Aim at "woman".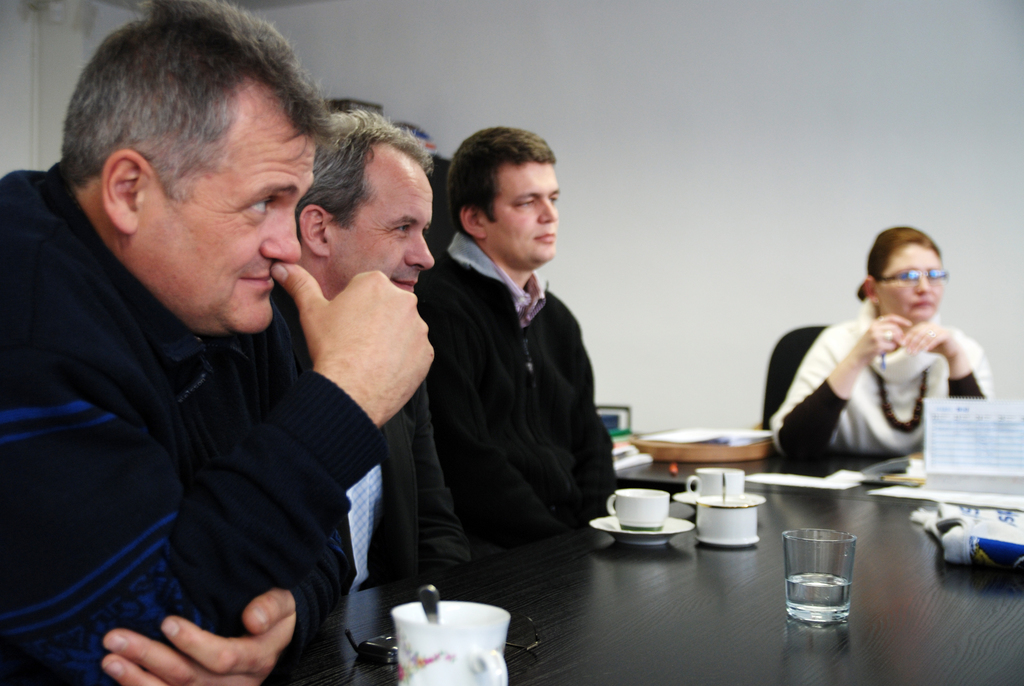
Aimed at detection(751, 229, 996, 499).
